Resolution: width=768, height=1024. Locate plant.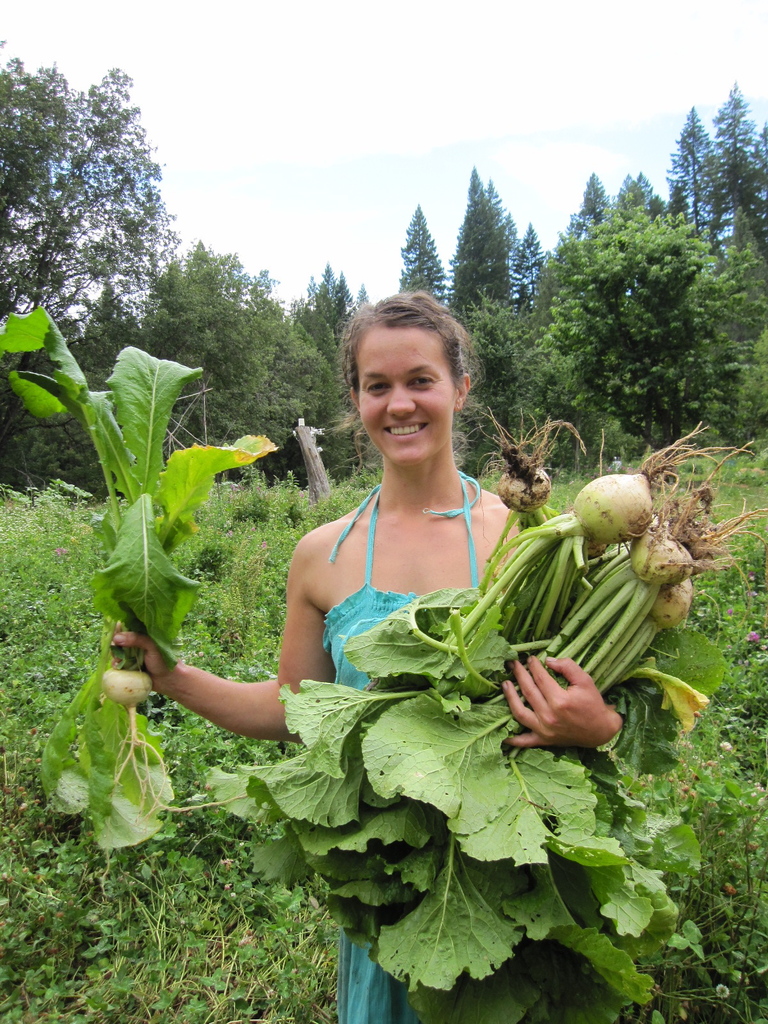
BBox(22, 292, 299, 758).
